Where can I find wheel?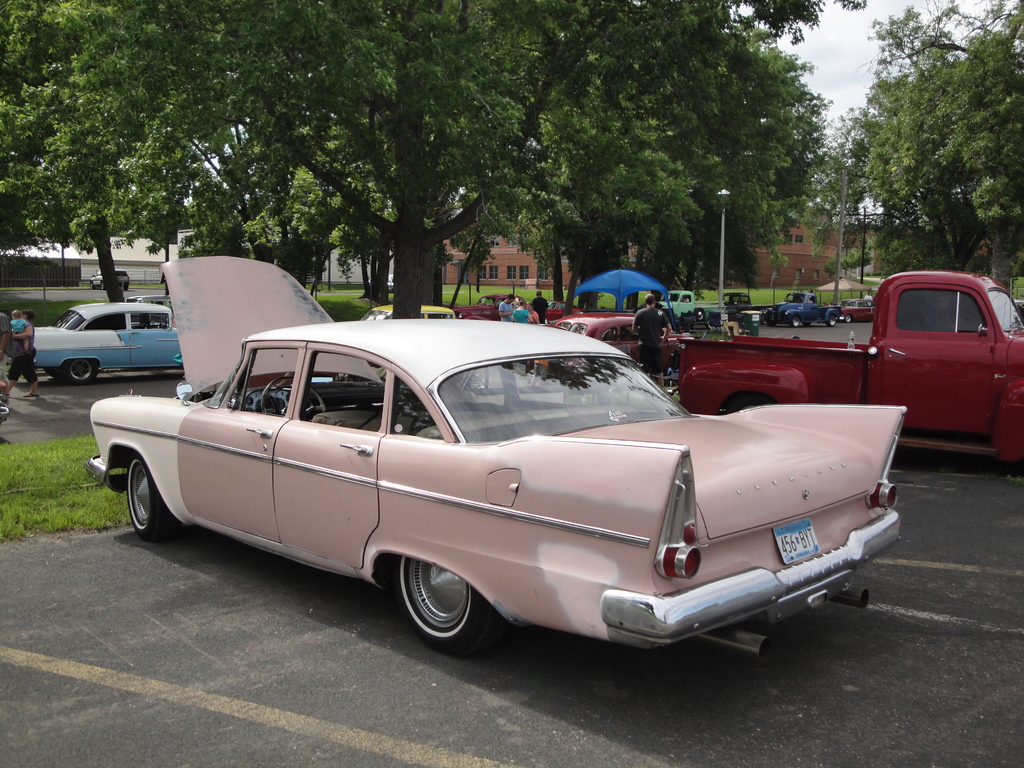
You can find it at x1=393 y1=553 x2=506 y2=657.
